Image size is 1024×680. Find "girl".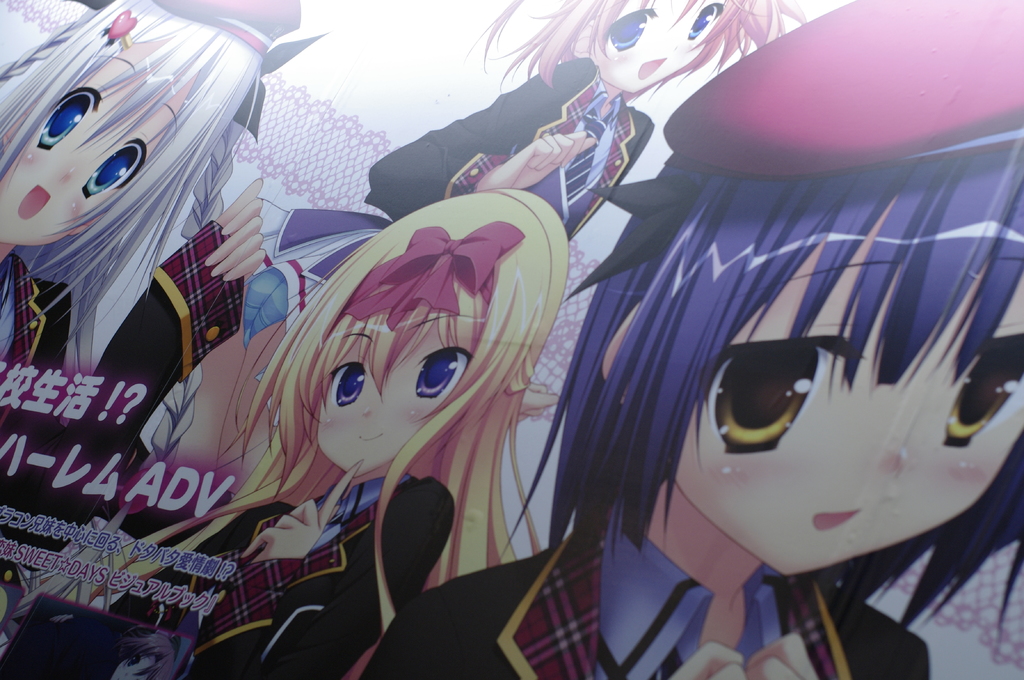
l=0, t=0, r=328, b=580.
